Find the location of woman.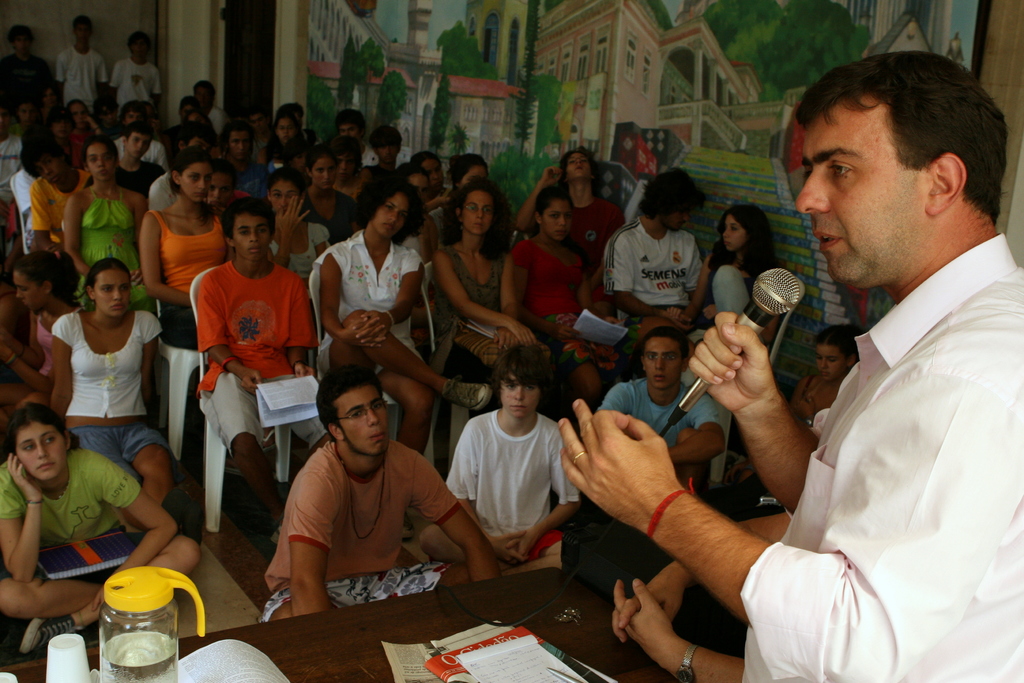
Location: {"x1": 134, "y1": 147, "x2": 225, "y2": 352}.
